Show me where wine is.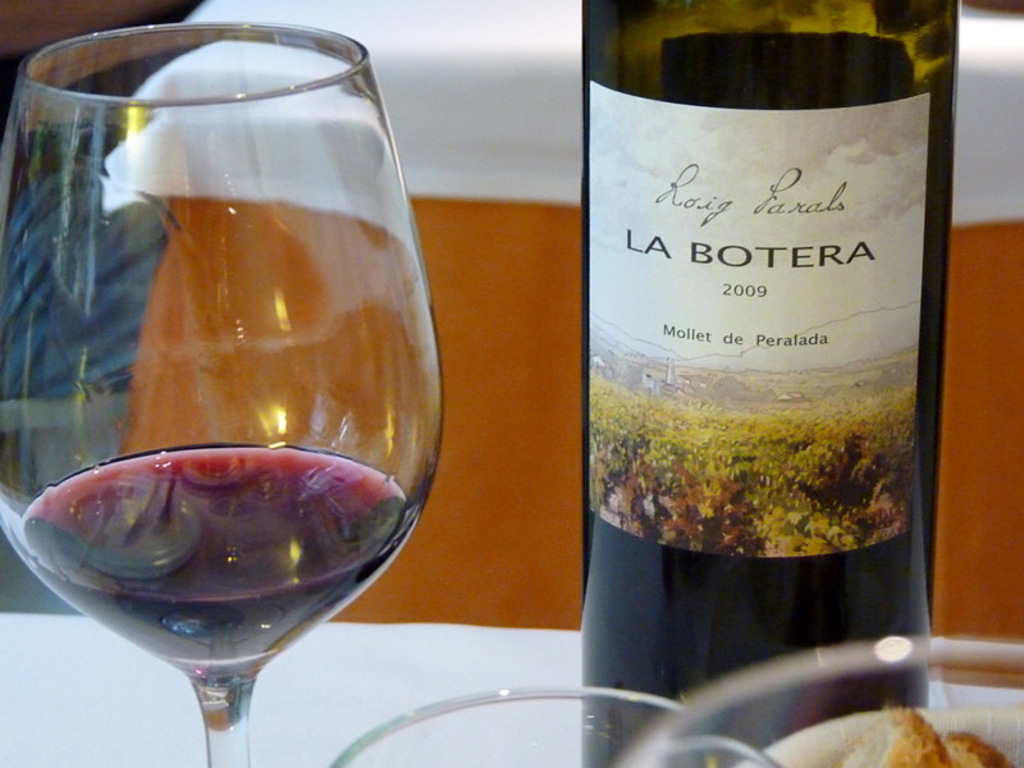
wine is at x1=15 y1=444 x2=417 y2=677.
